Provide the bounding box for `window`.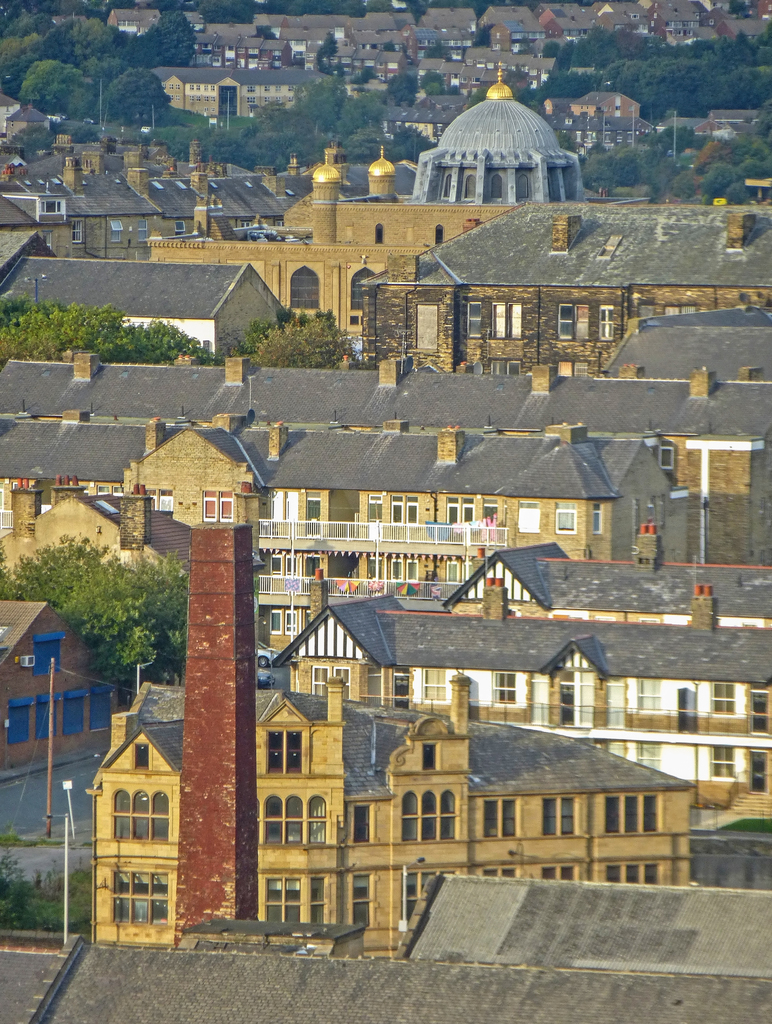
select_region(711, 742, 741, 781).
